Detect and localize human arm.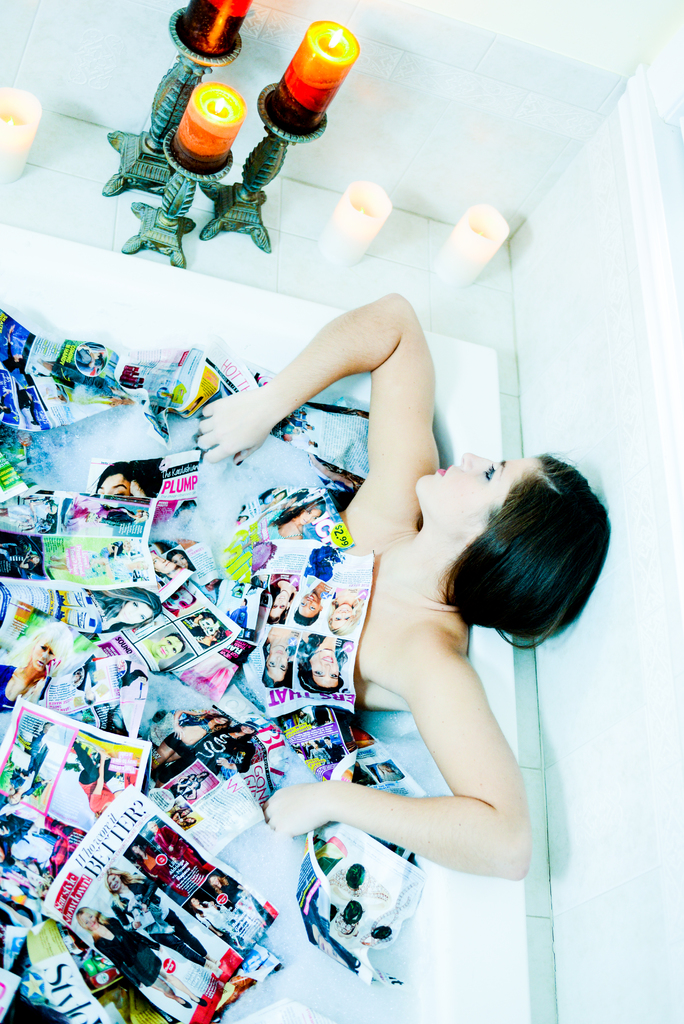
Localized at locate(225, 280, 475, 562).
